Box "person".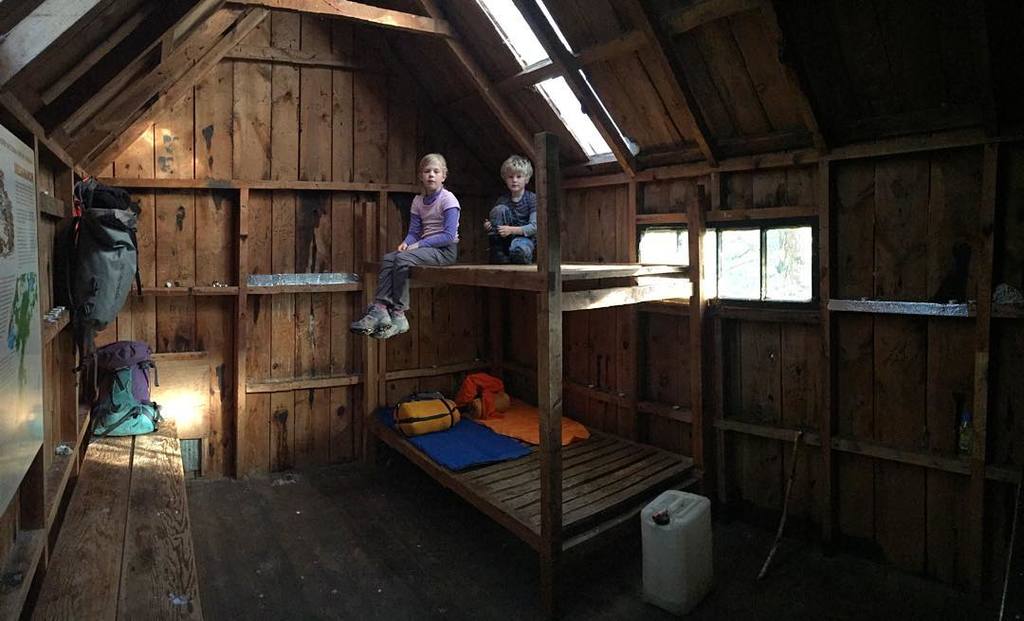
Rect(345, 147, 468, 341).
